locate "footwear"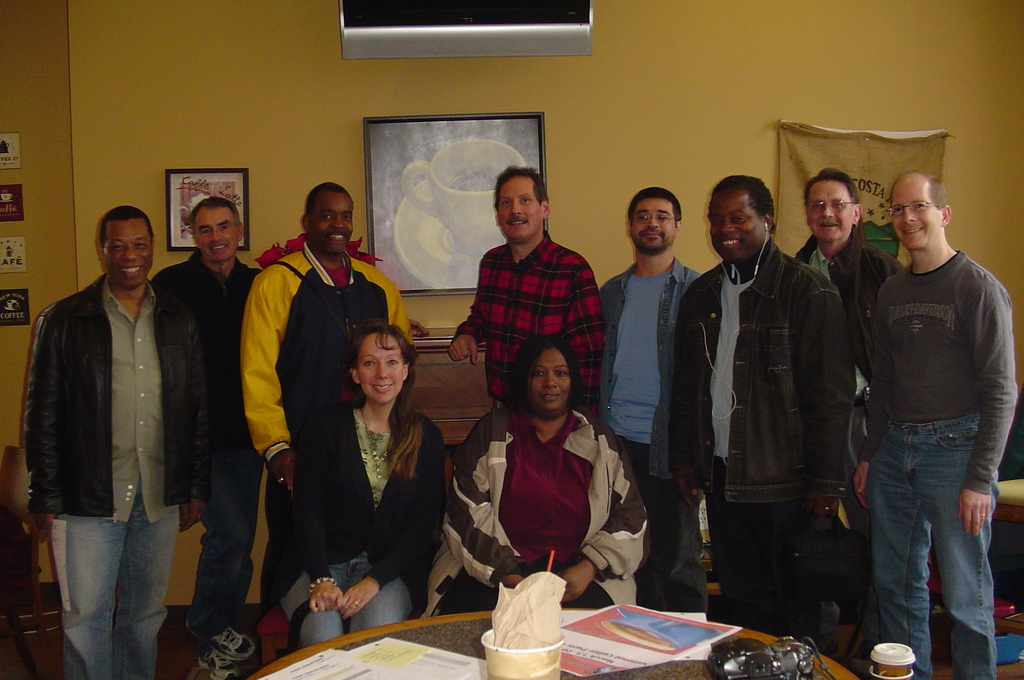
<region>189, 620, 252, 658</region>
